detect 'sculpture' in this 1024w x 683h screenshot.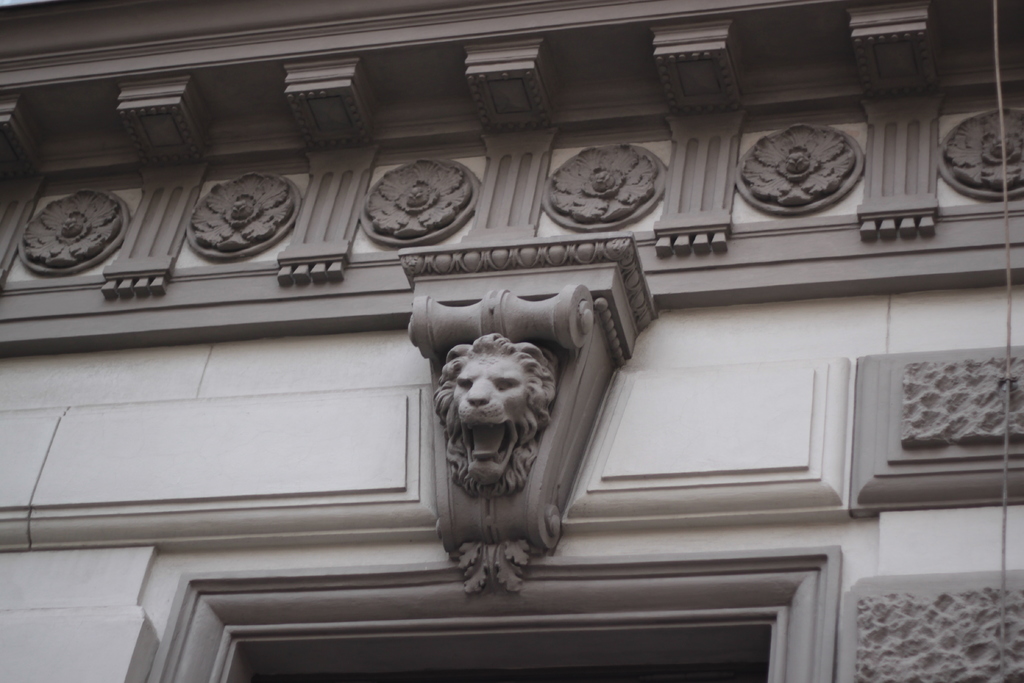
Detection: box=[546, 146, 669, 226].
